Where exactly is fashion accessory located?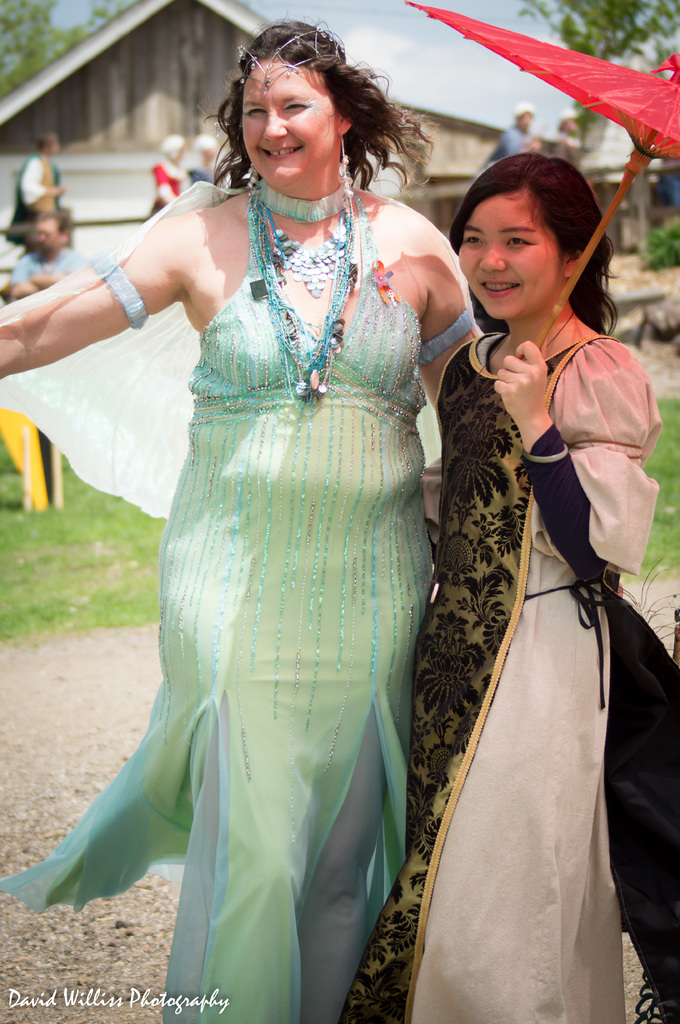
Its bounding box is Rect(418, 307, 475, 369).
